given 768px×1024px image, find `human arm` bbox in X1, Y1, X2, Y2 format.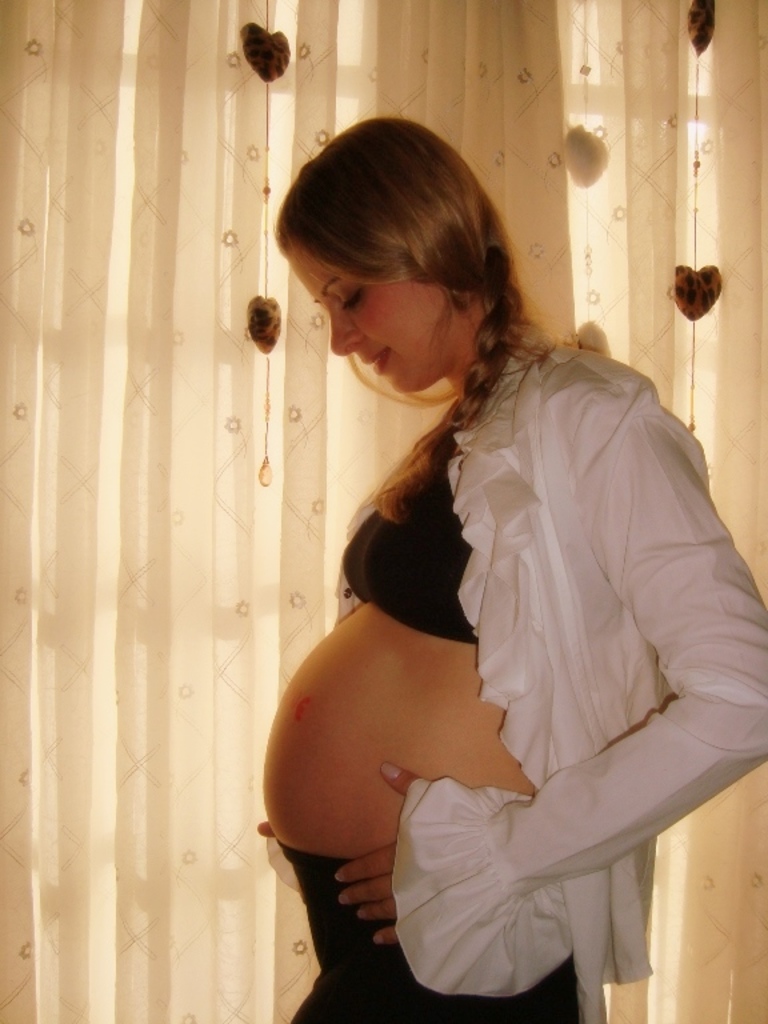
335, 392, 767, 943.
